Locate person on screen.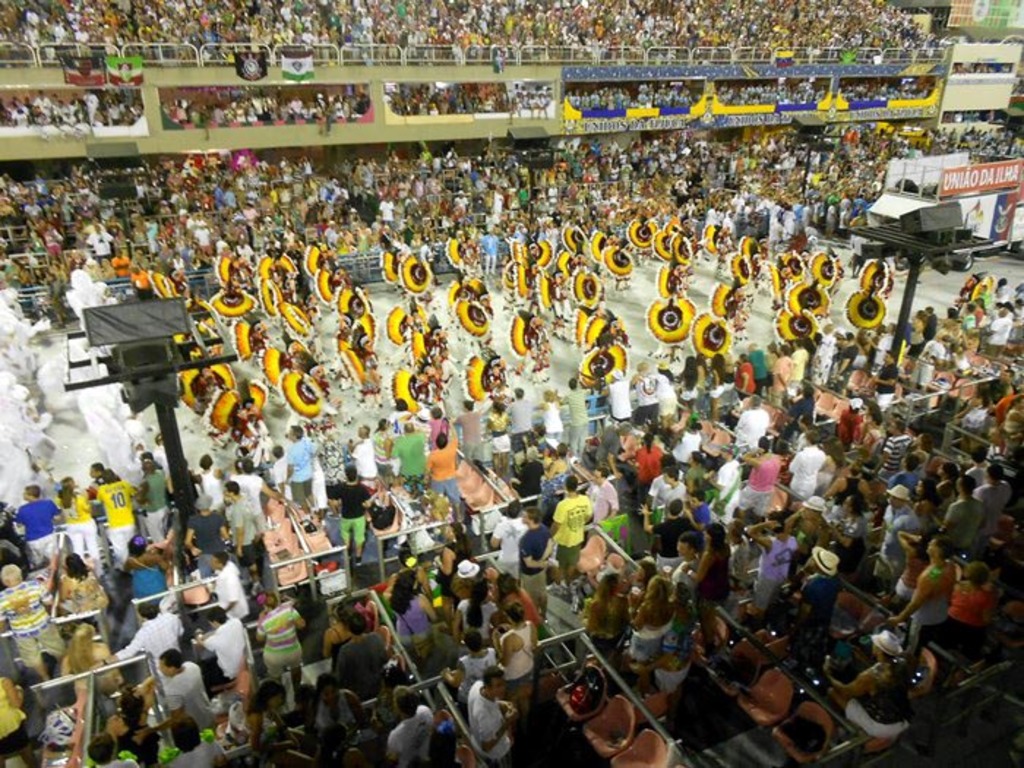
On screen at bbox=[557, 373, 588, 452].
